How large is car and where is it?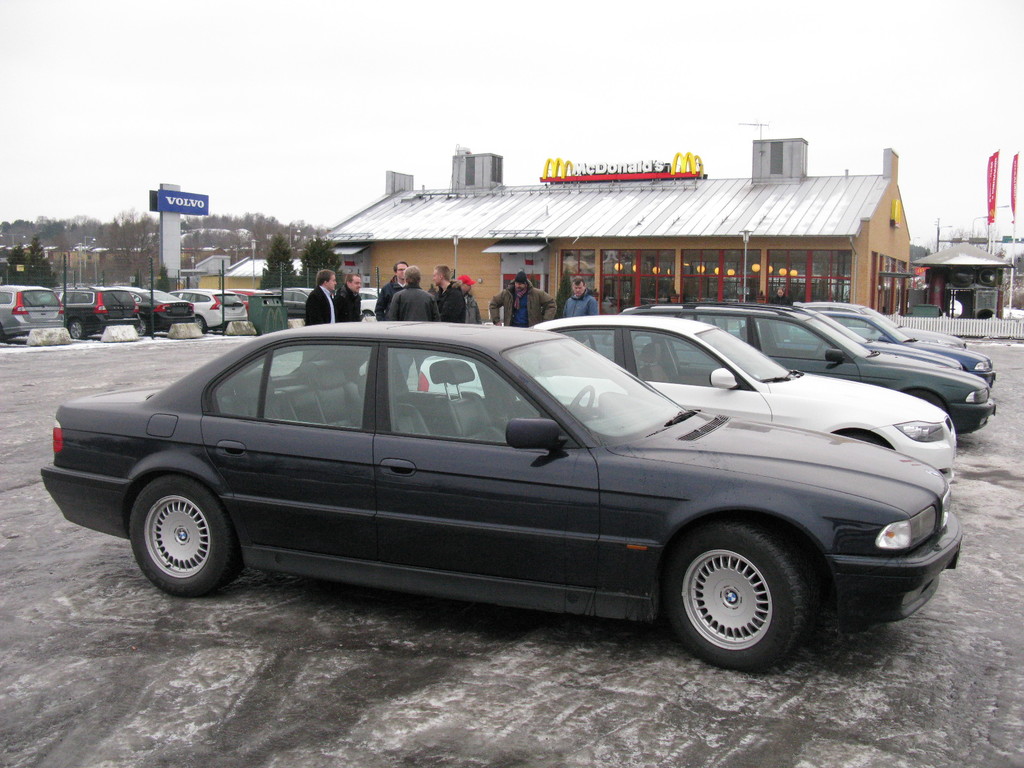
Bounding box: 28:323:964:667.
